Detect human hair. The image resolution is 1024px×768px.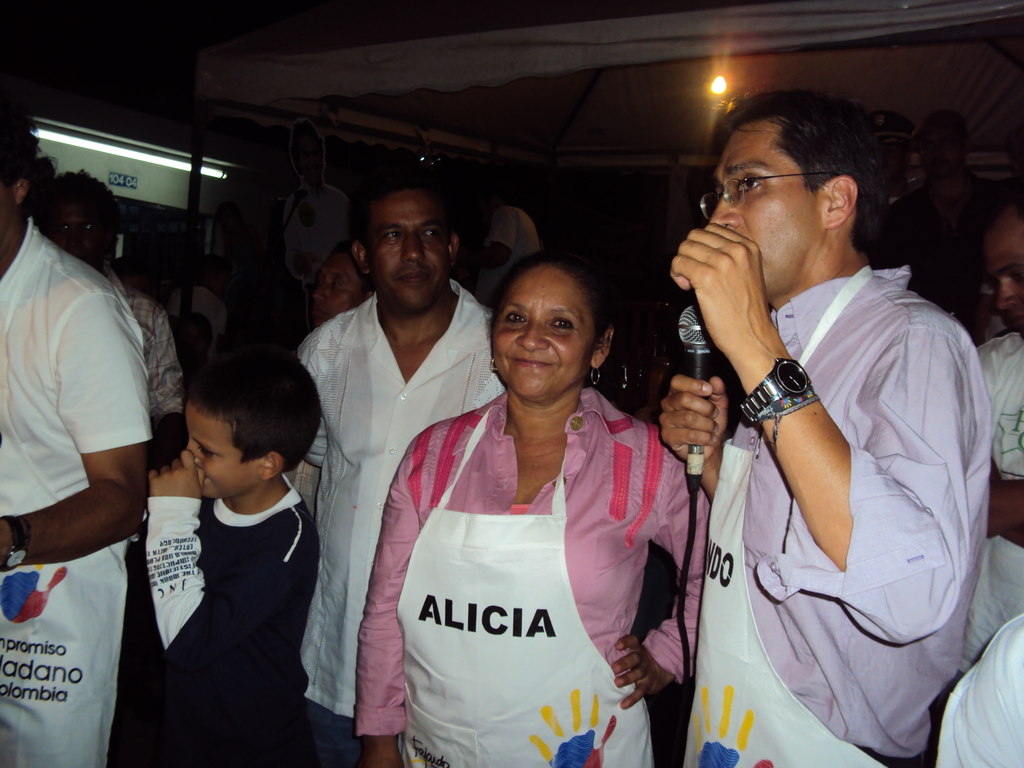
bbox(184, 346, 323, 470).
